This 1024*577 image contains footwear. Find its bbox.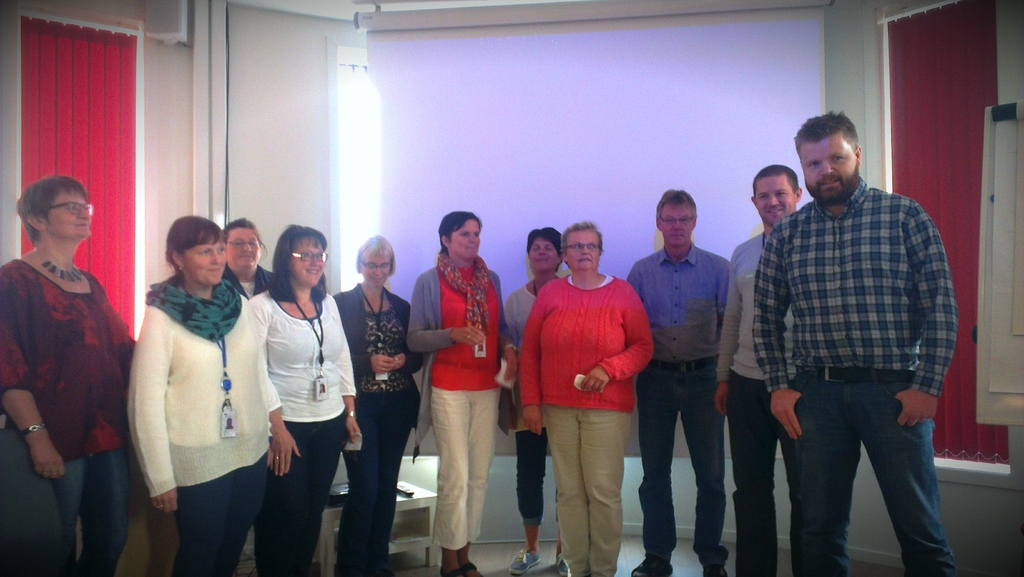
BBox(552, 552, 566, 576).
